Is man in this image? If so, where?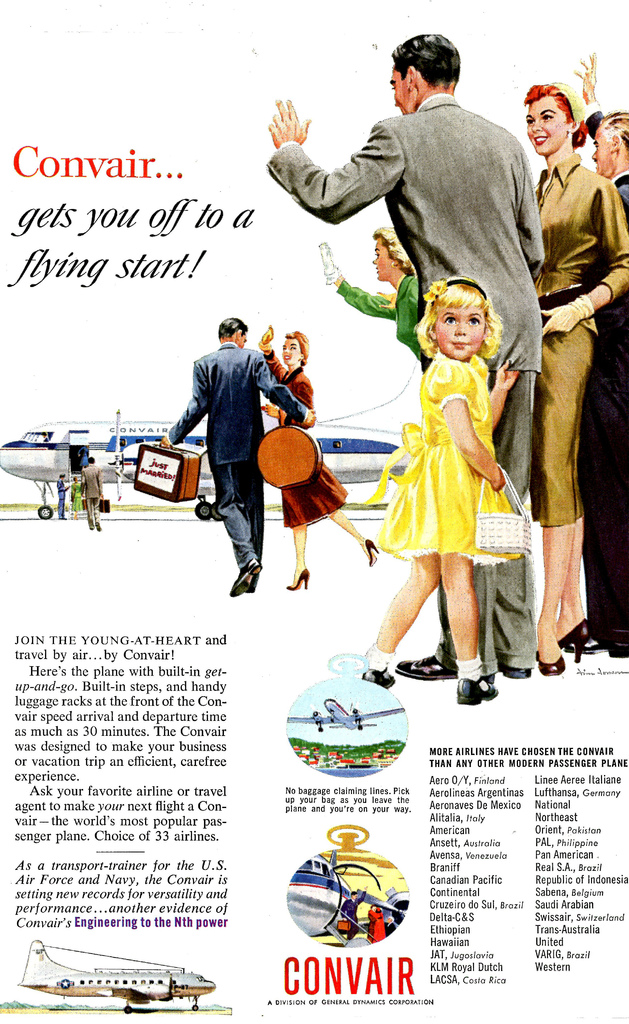
Yes, at l=270, t=33, r=548, b=680.
